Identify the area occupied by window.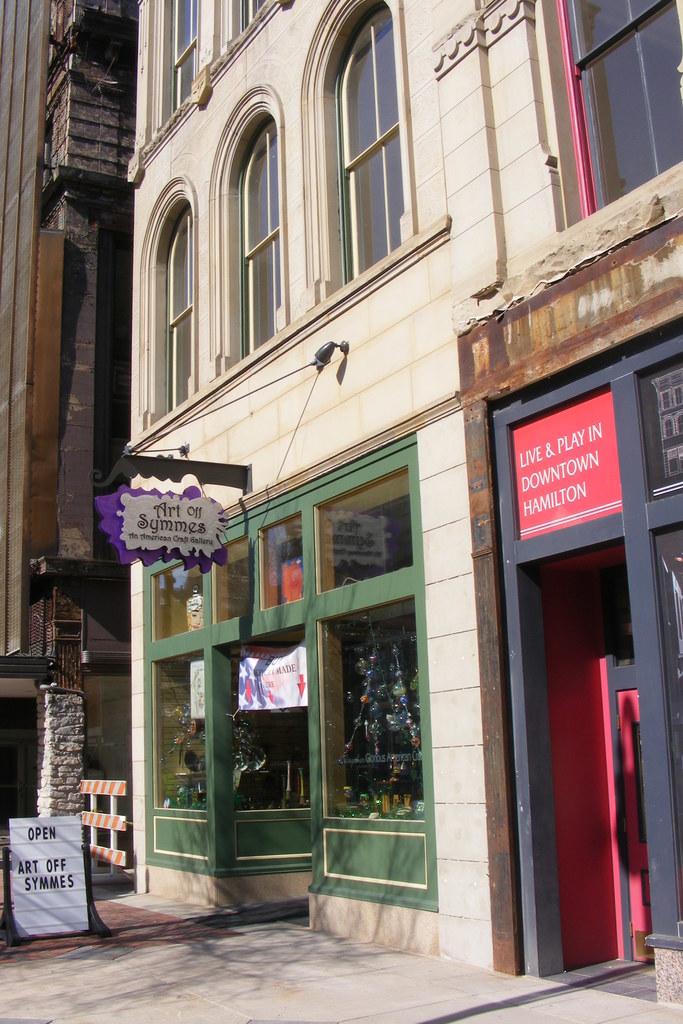
Area: [625,333,682,942].
